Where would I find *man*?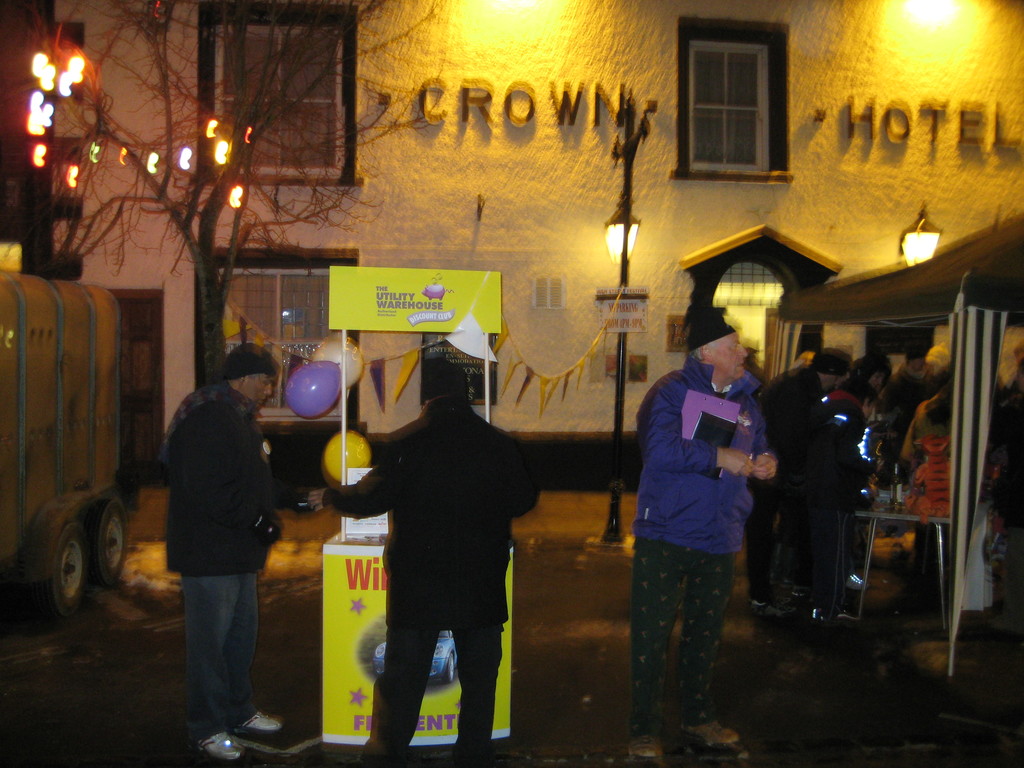
At region(747, 346, 860, 630).
